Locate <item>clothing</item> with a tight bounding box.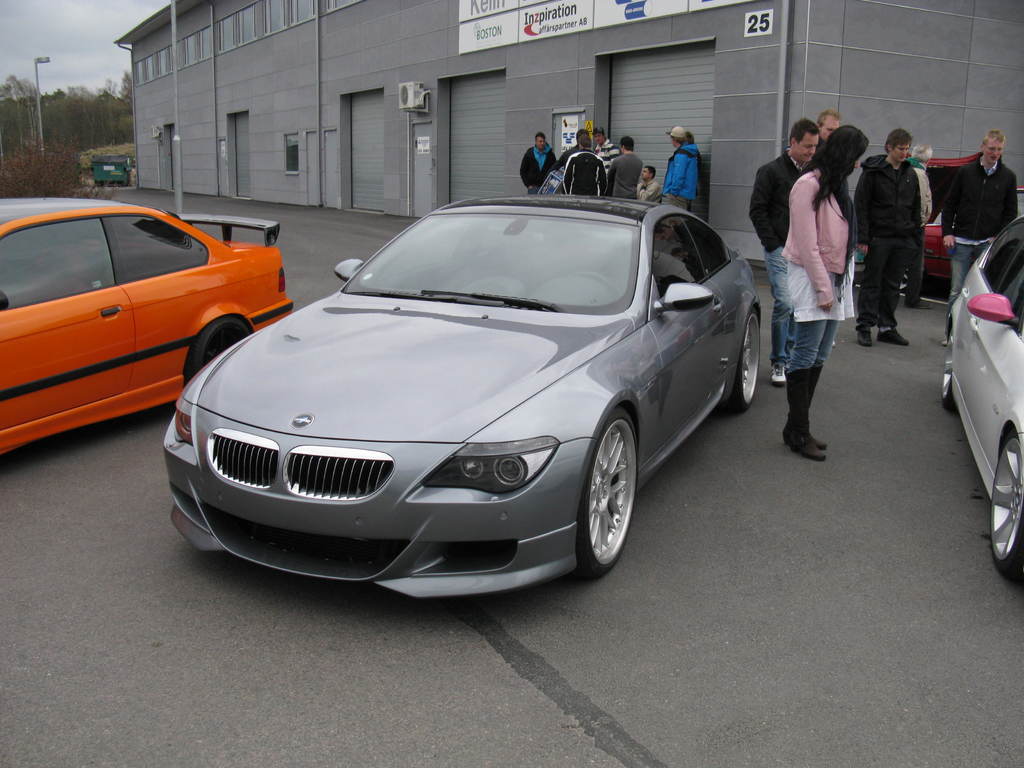
l=562, t=147, r=609, b=193.
